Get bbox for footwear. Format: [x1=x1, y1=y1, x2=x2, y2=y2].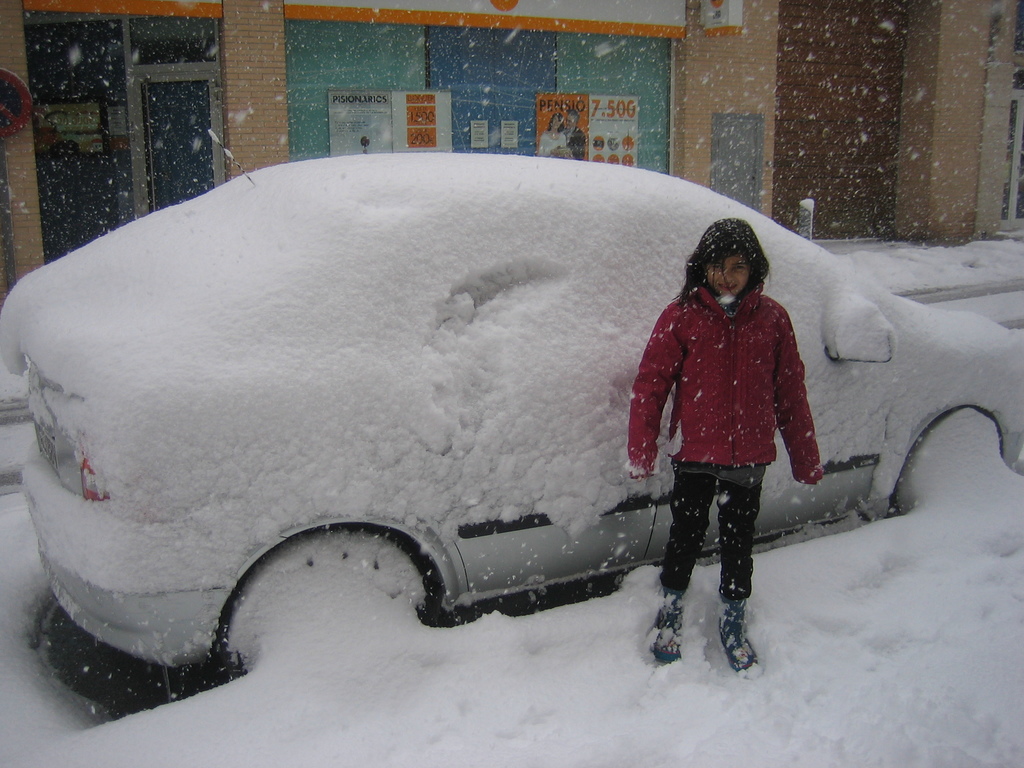
[x1=717, y1=592, x2=757, y2=672].
